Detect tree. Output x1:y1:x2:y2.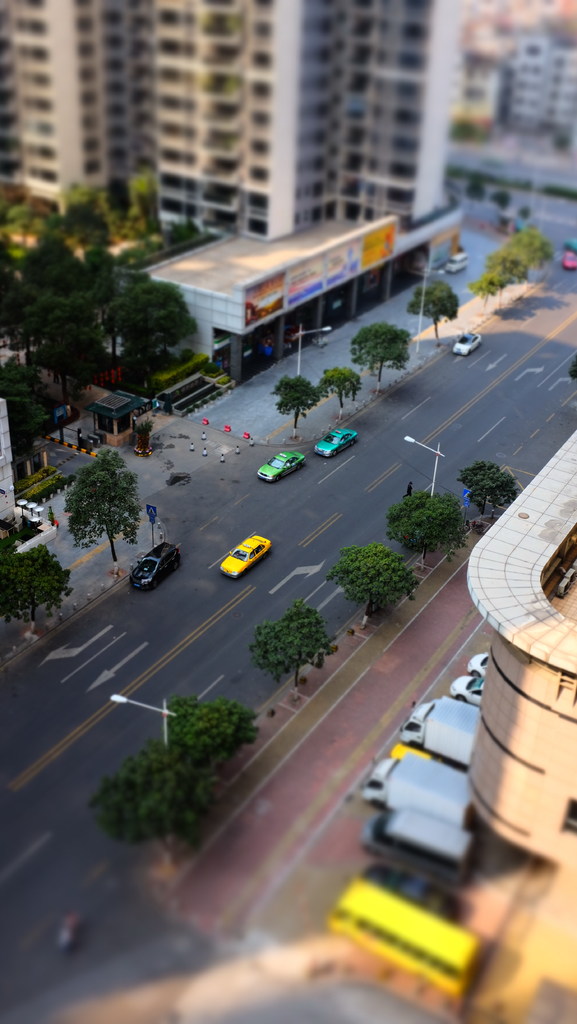
0:532:67:643.
